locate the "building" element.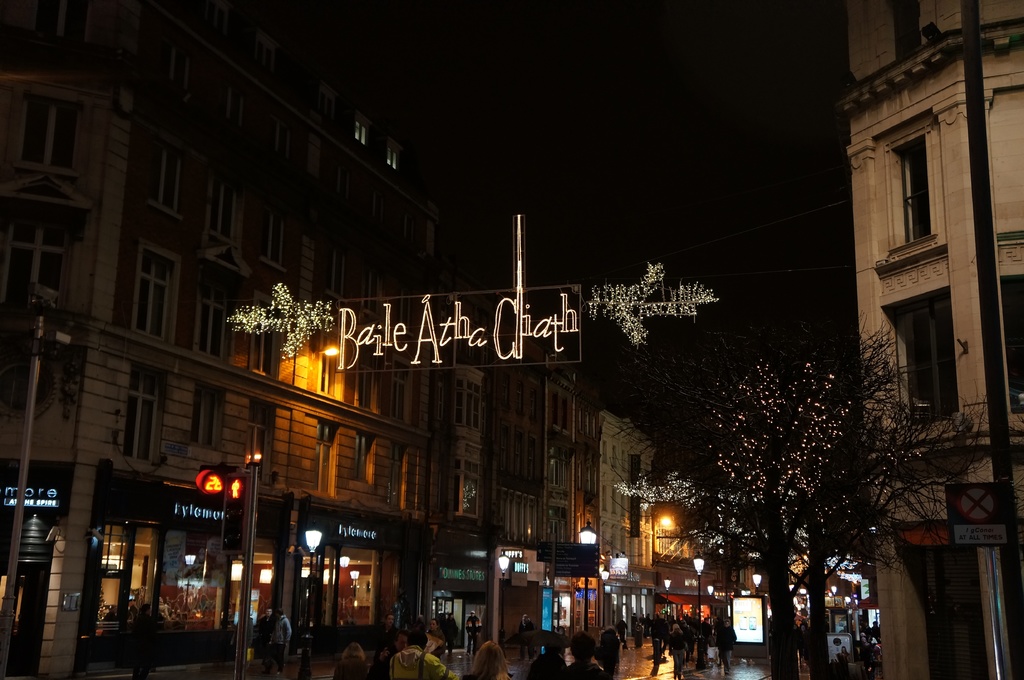
Element bbox: (0, 3, 646, 679).
